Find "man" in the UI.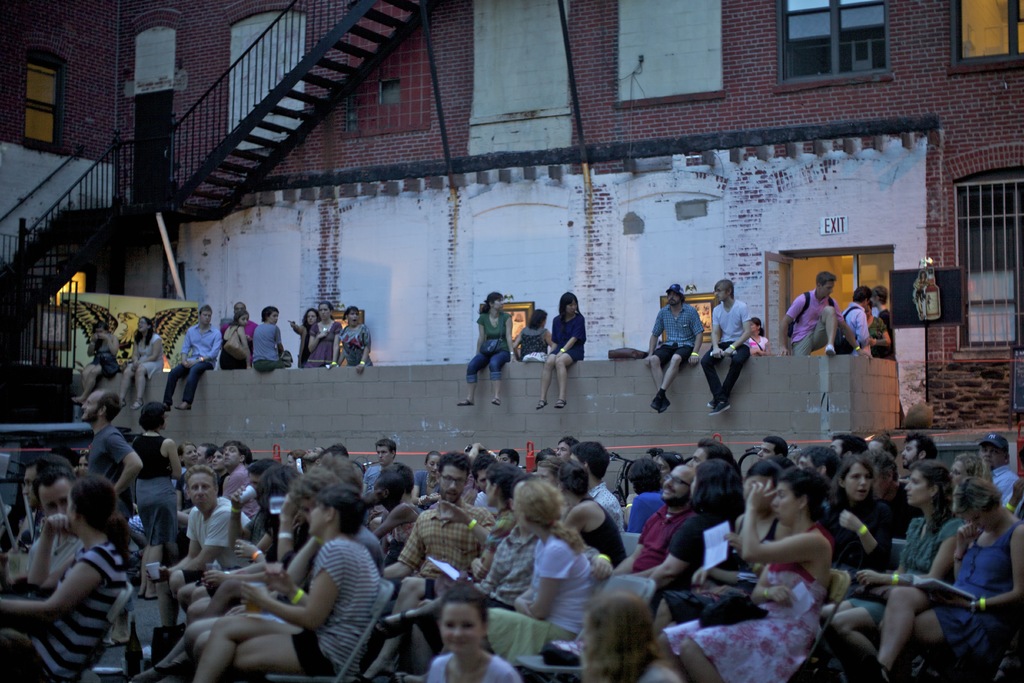
UI element at BBox(794, 447, 839, 483).
